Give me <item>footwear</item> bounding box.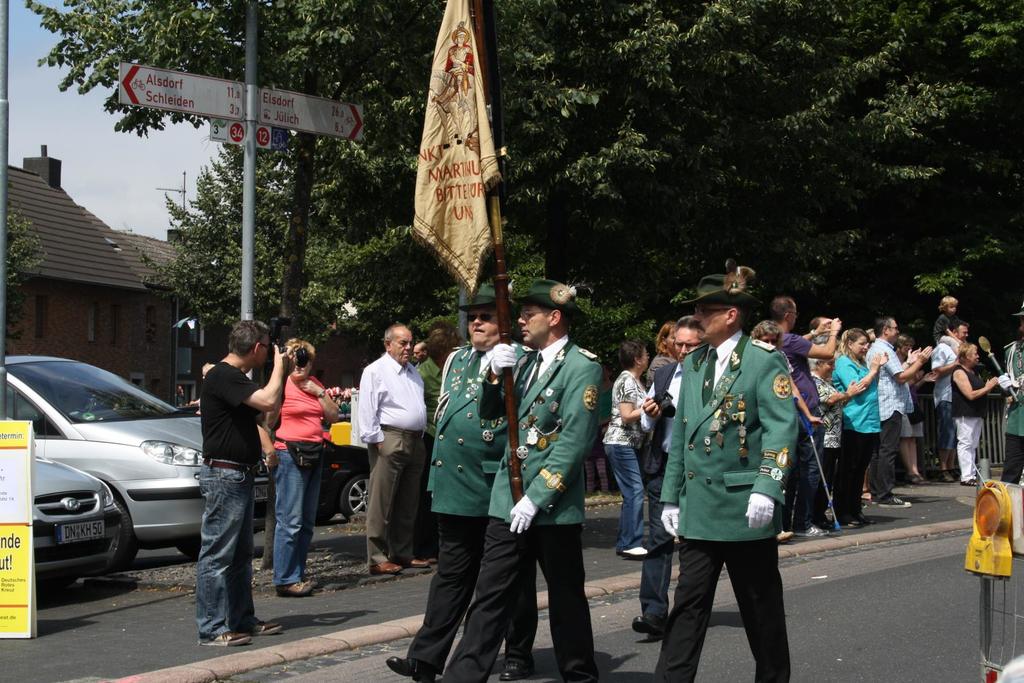
938,465,957,488.
